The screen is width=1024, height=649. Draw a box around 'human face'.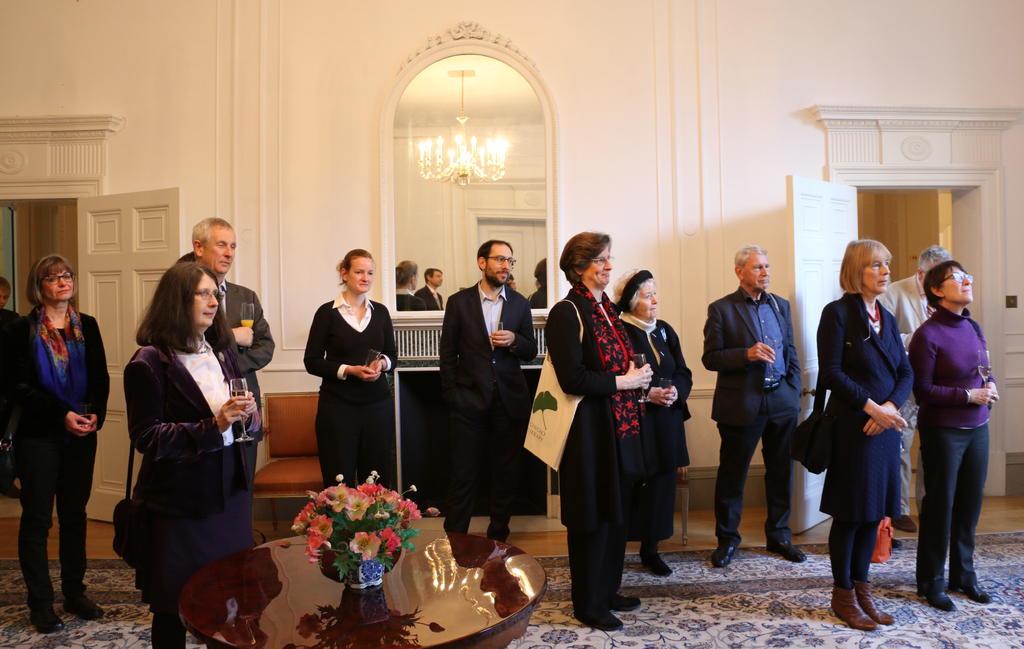
bbox=(740, 255, 769, 291).
